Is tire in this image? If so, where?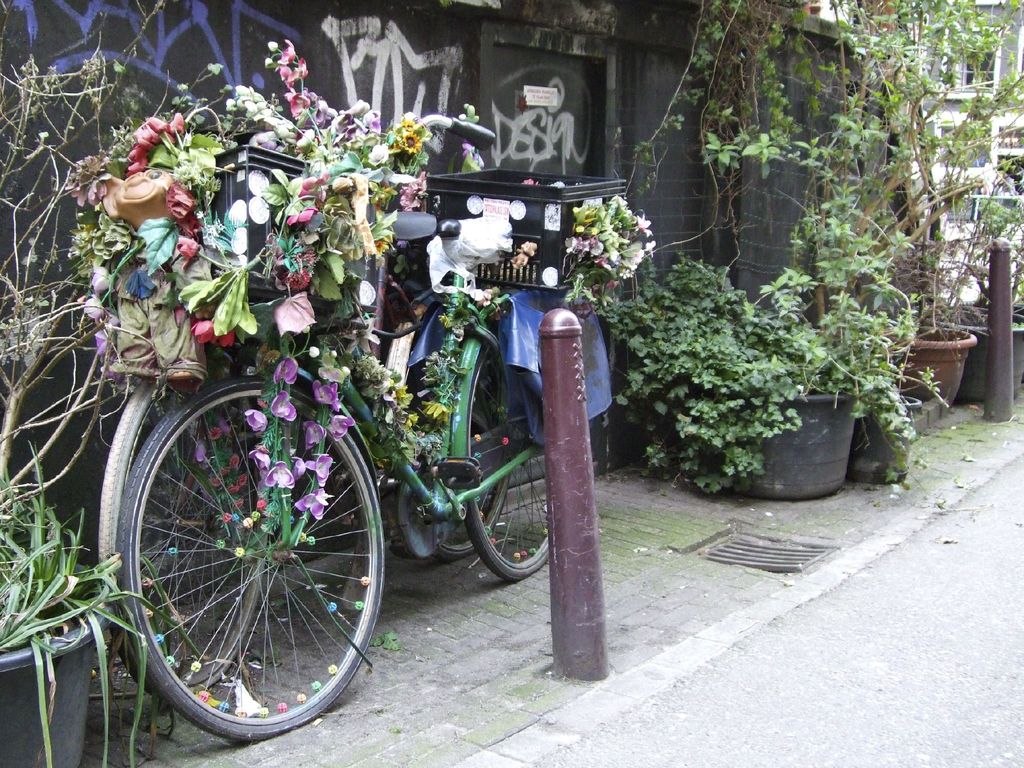
Yes, at bbox(99, 380, 201, 660).
